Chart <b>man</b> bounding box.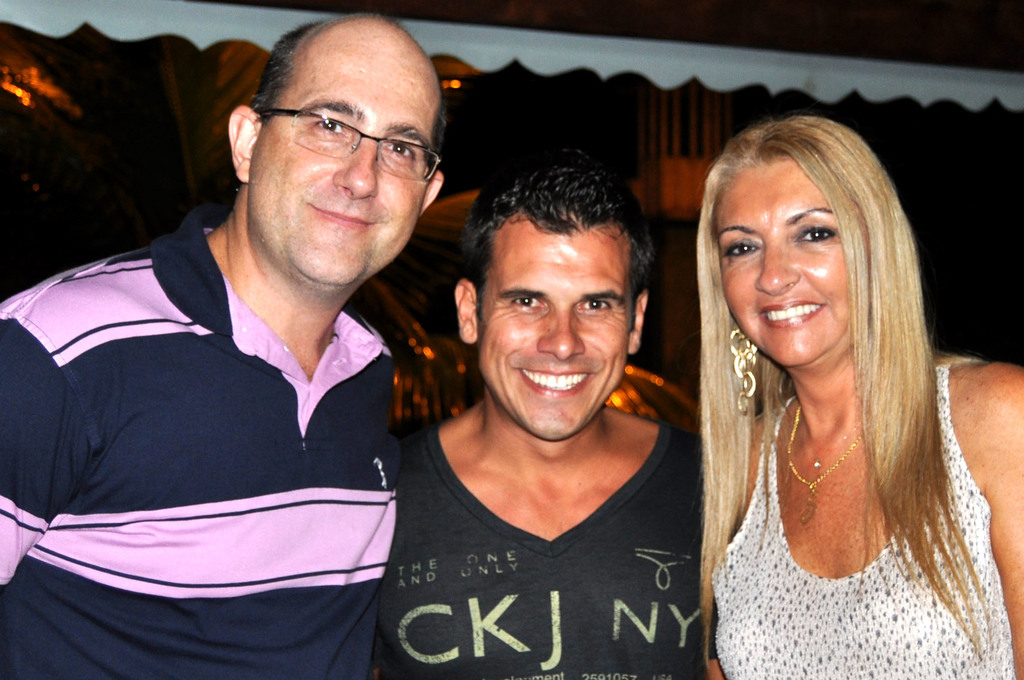
Charted: 378,161,730,679.
